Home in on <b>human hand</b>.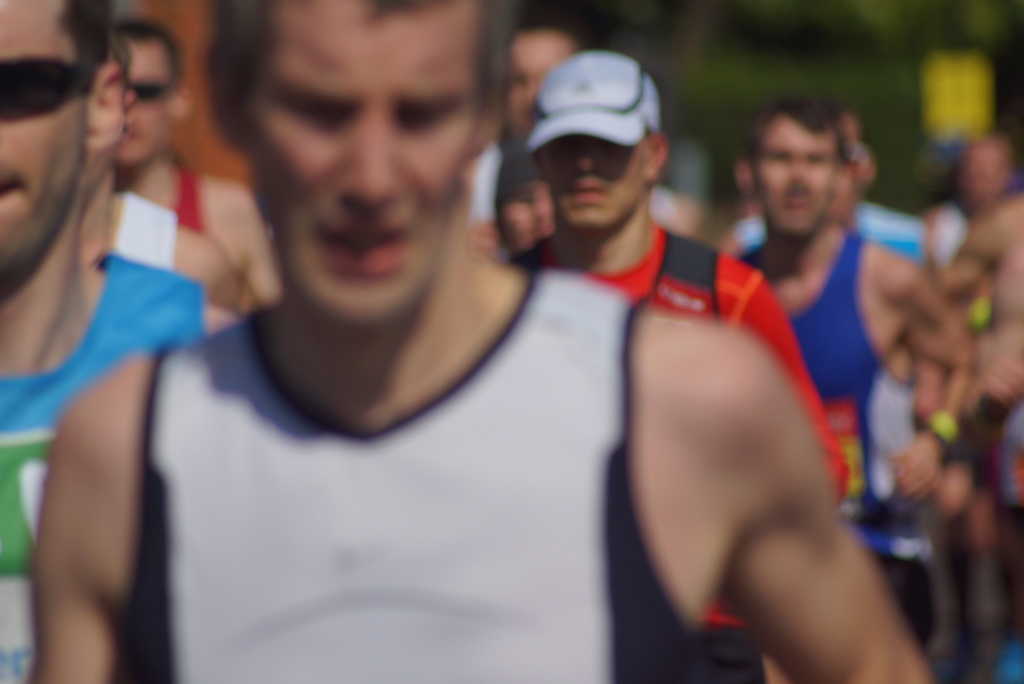
Homed in at detection(888, 427, 947, 507).
